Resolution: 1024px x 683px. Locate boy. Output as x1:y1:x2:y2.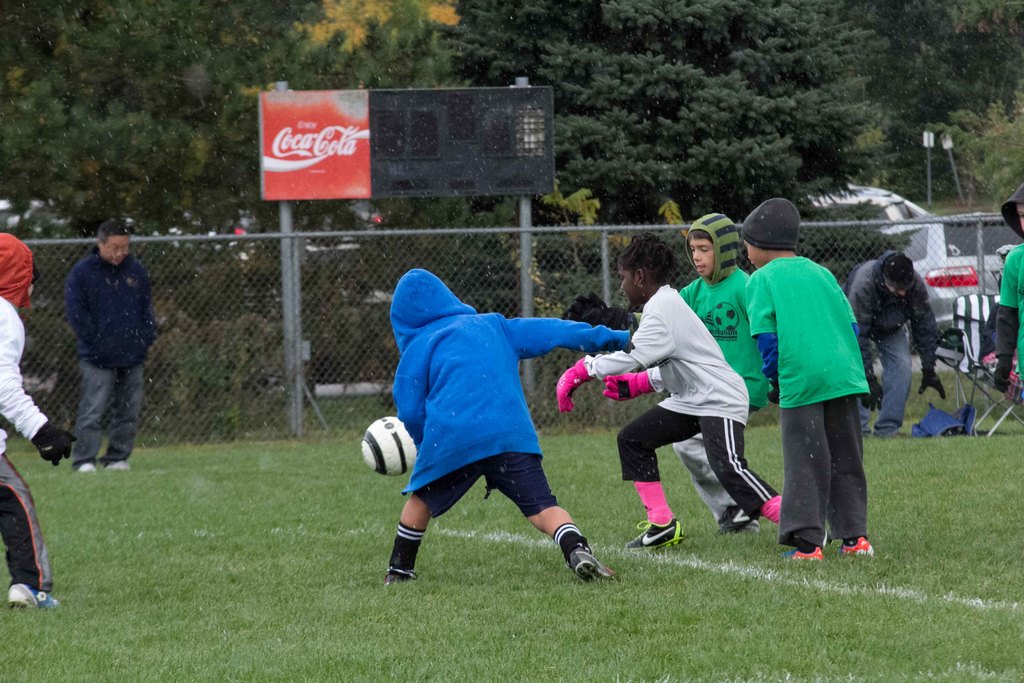
671:211:772:537.
